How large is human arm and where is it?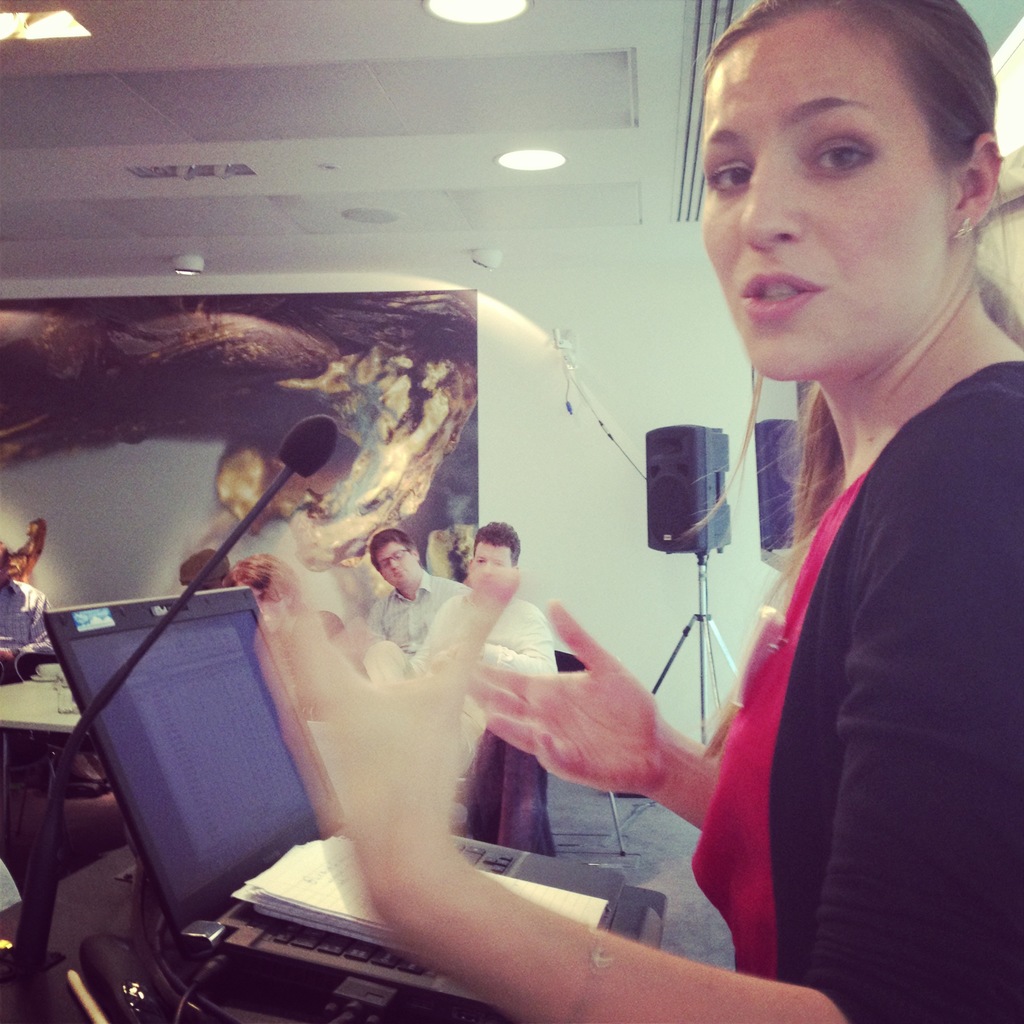
Bounding box: {"x1": 0, "y1": 582, "x2": 61, "y2": 675}.
